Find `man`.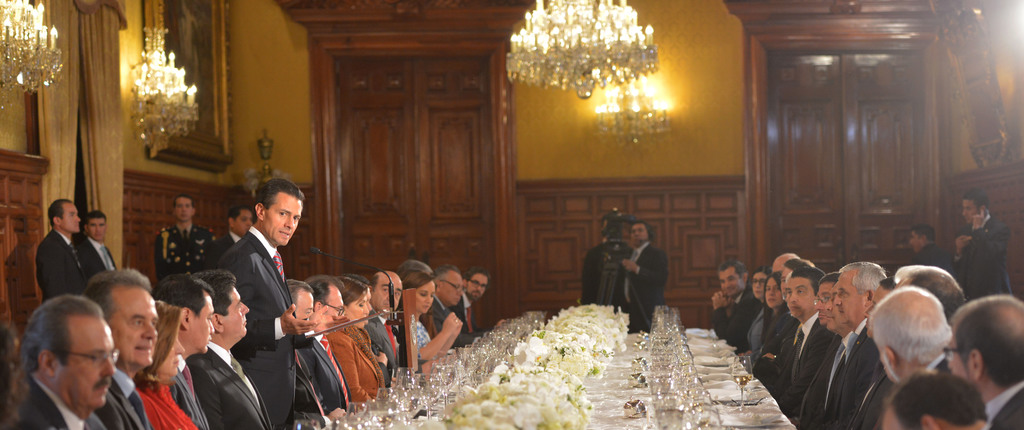
bbox=[37, 198, 93, 301].
